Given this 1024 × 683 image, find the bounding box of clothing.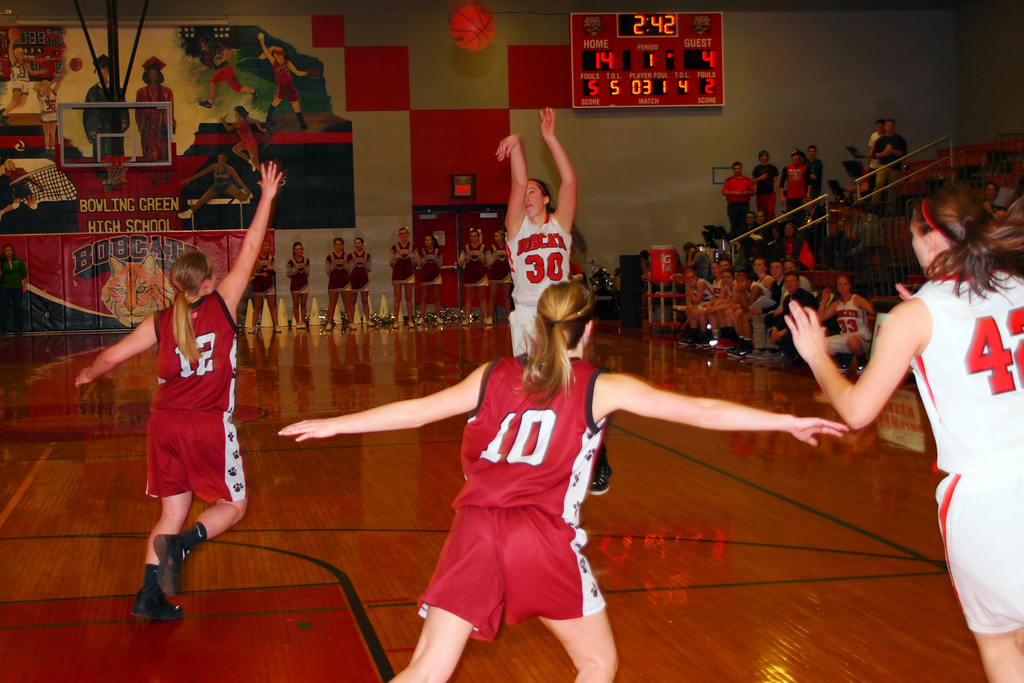
207, 163, 234, 197.
